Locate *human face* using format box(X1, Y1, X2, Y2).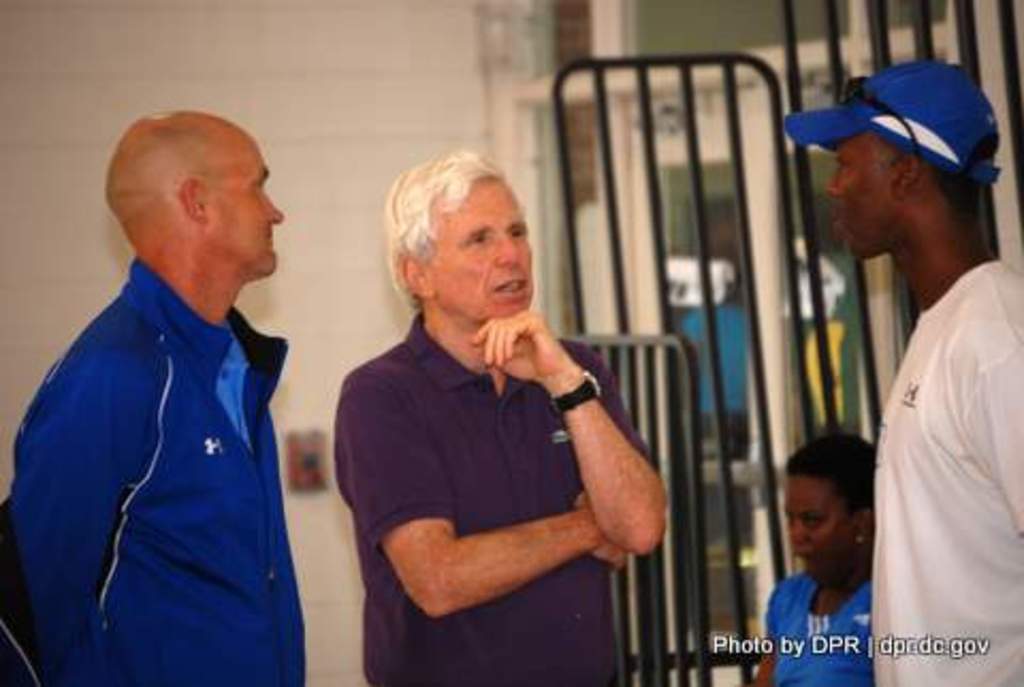
box(205, 126, 282, 269).
